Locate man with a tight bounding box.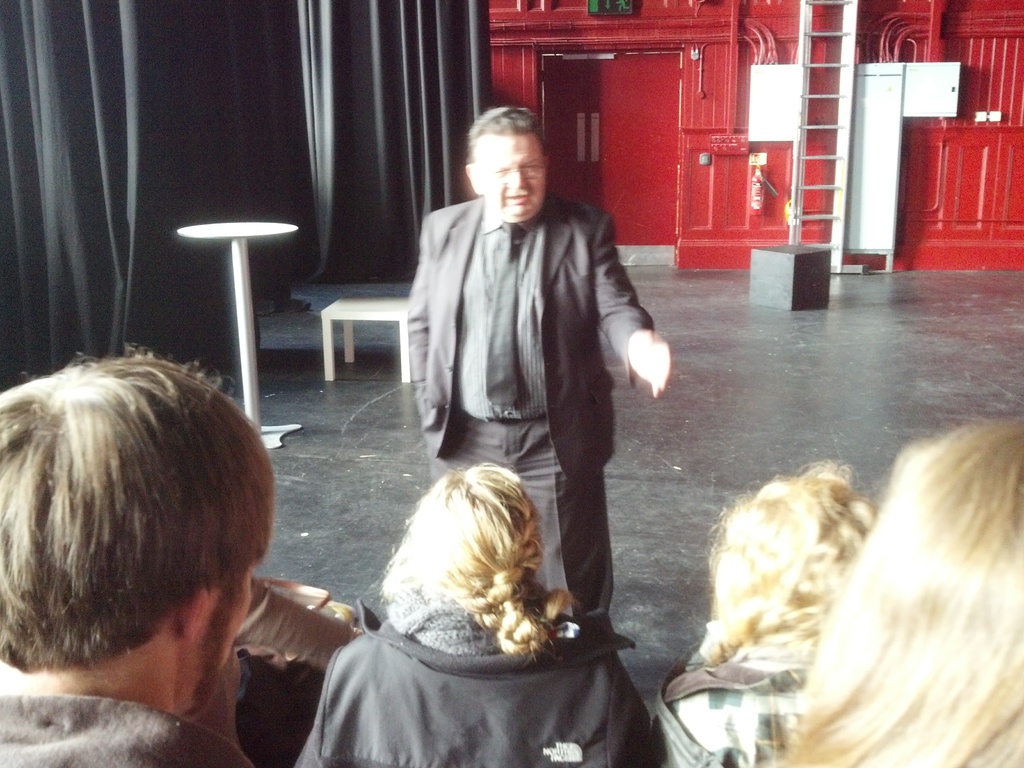
l=375, t=109, r=657, b=641.
